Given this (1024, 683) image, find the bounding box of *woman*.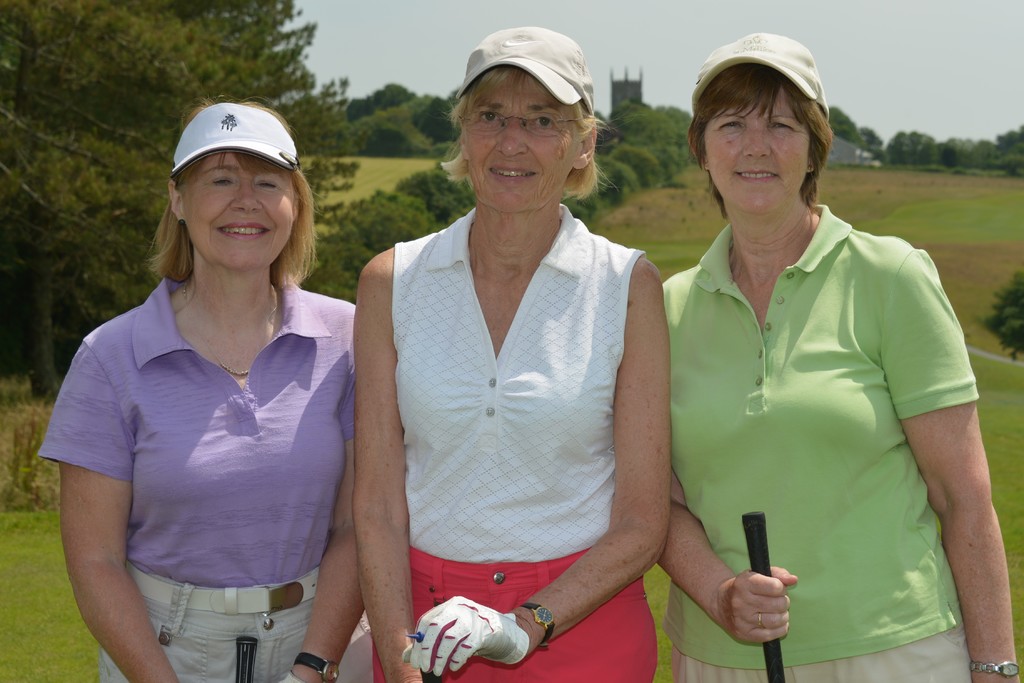
(652,33,1023,682).
